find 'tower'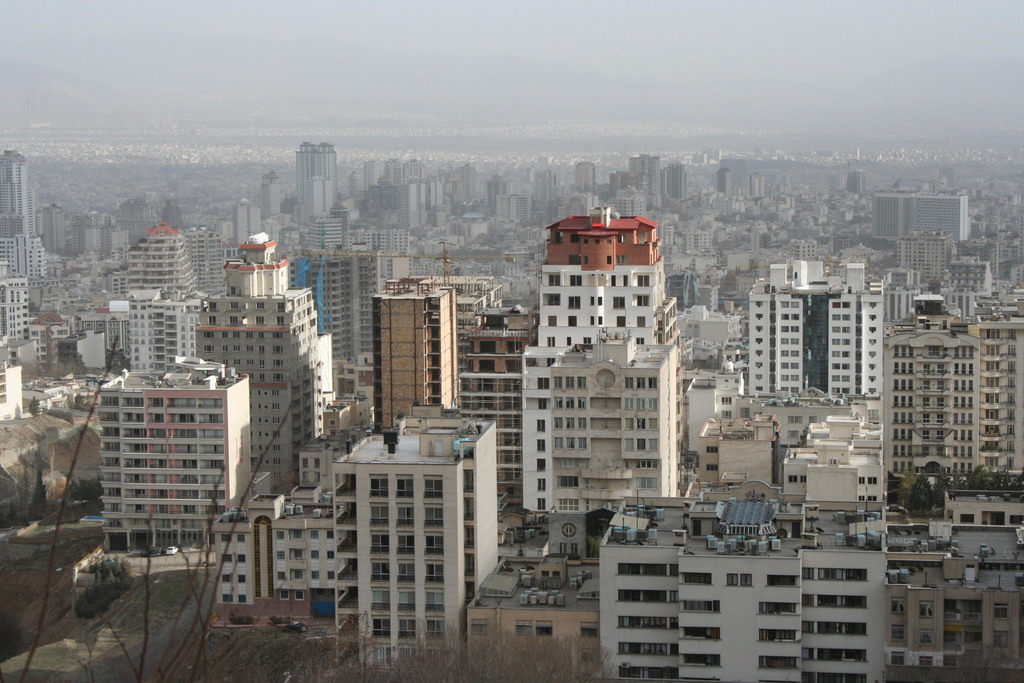
rect(287, 145, 349, 250)
